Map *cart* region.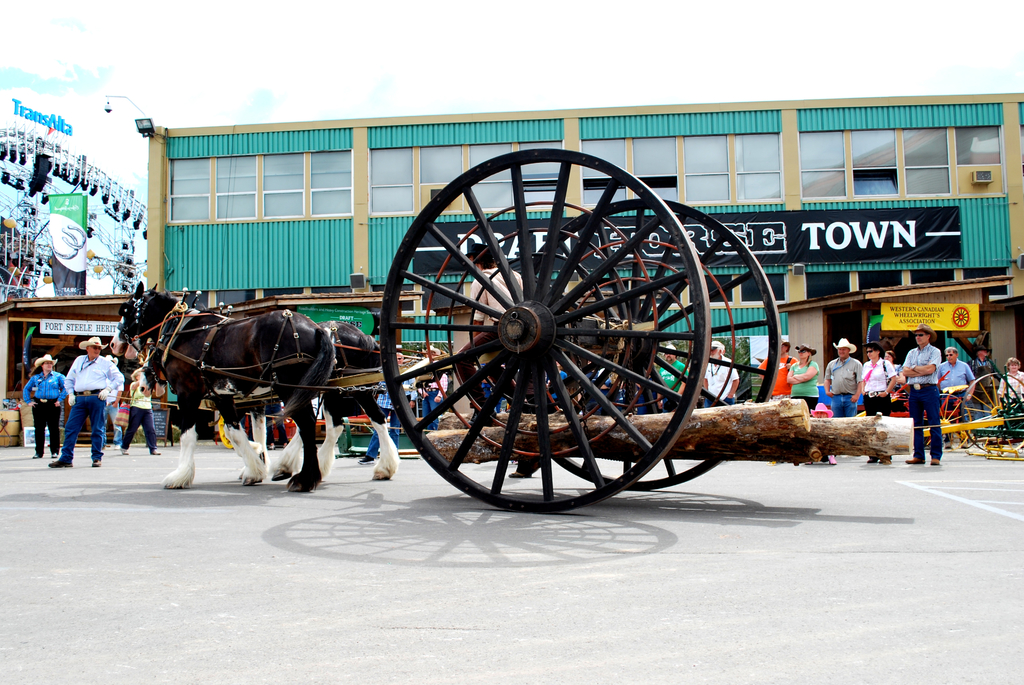
Mapped to <box>166,148,779,519</box>.
